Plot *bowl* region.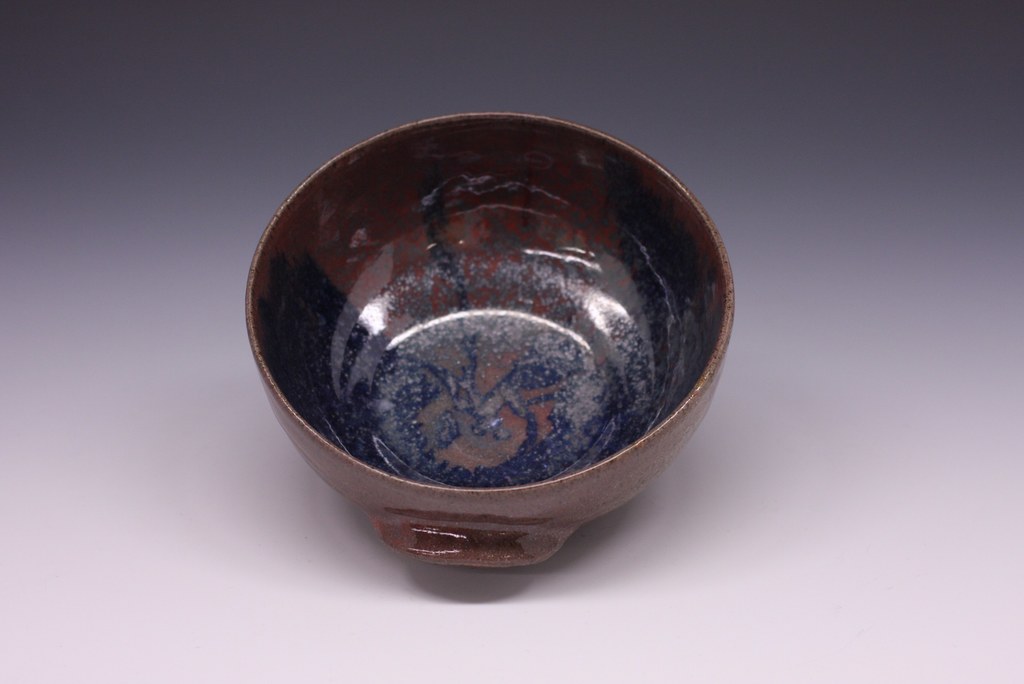
Plotted at 243:126:715:562.
